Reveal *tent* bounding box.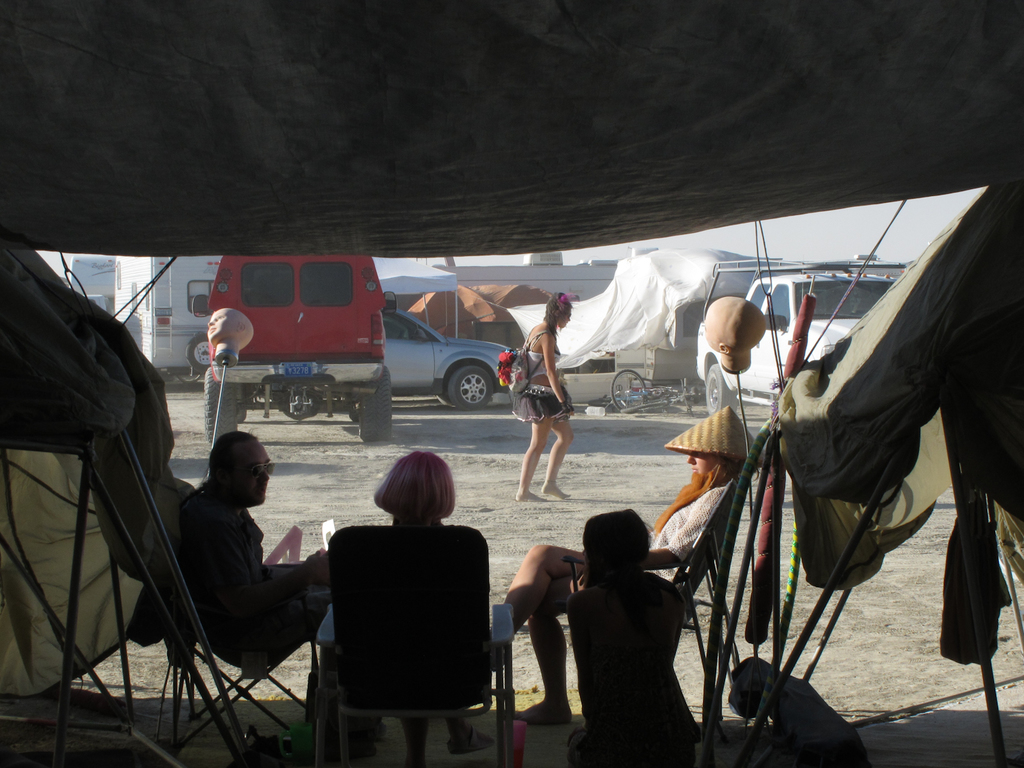
Revealed: (left=0, top=233, right=188, bottom=720).
